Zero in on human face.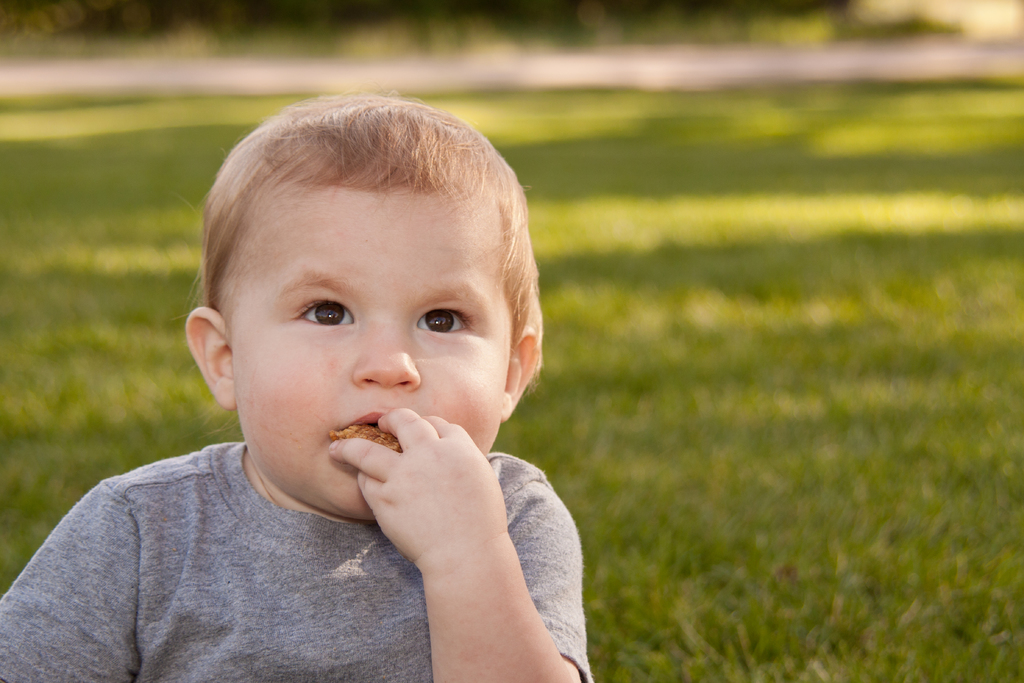
Zeroed in: [227,181,516,519].
